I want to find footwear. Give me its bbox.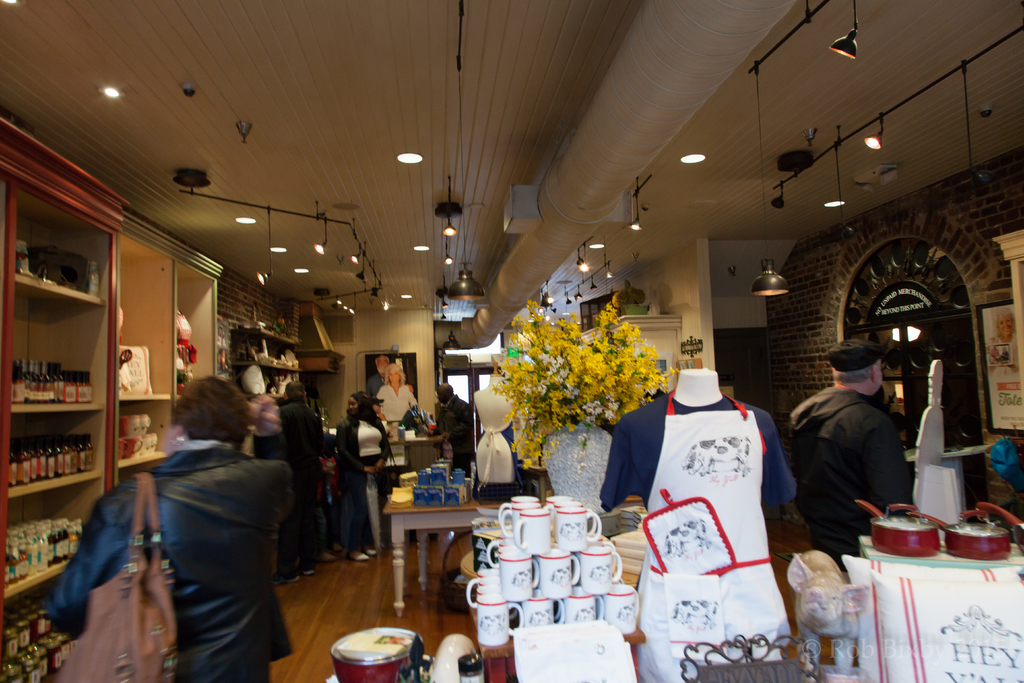
318 552 333 565.
